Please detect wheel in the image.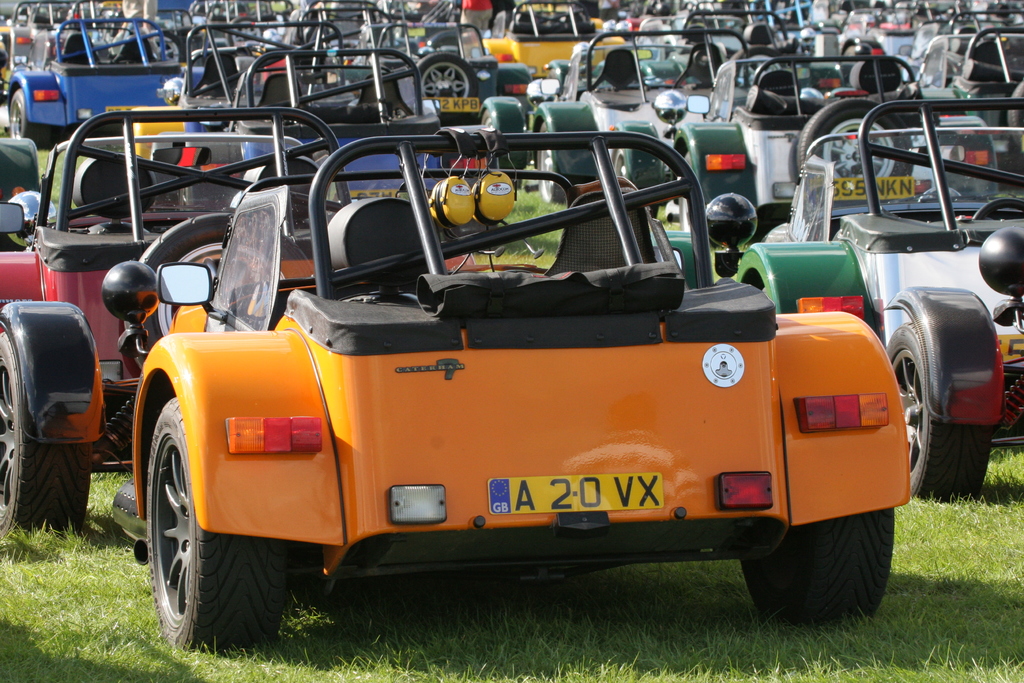
(x1=538, y1=126, x2=578, y2=204).
